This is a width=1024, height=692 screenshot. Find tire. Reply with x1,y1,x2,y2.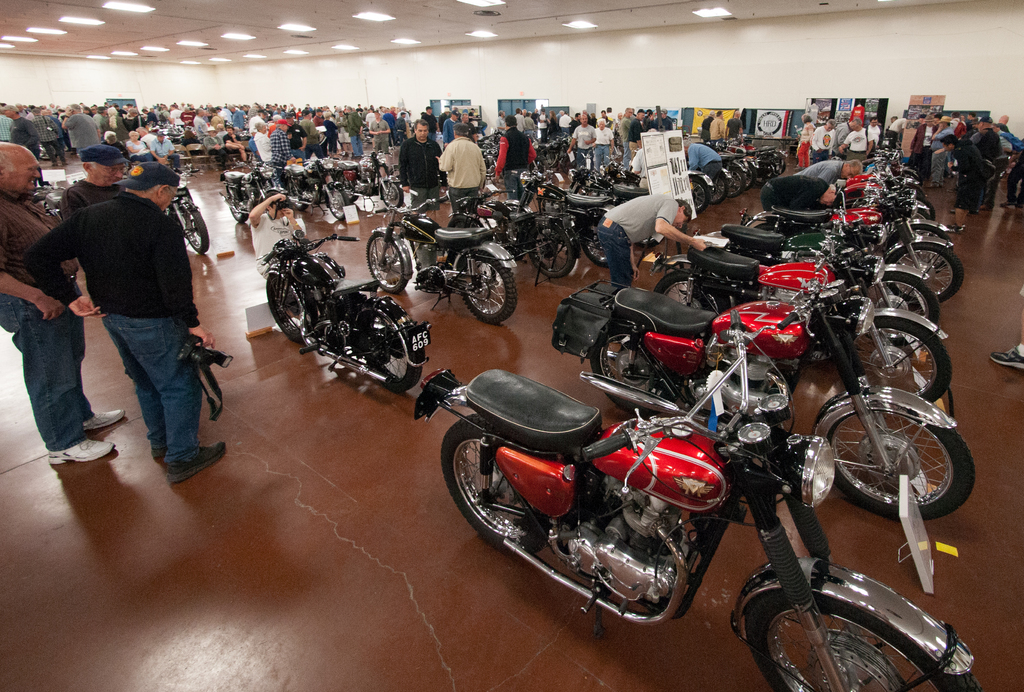
230,198,250,225.
